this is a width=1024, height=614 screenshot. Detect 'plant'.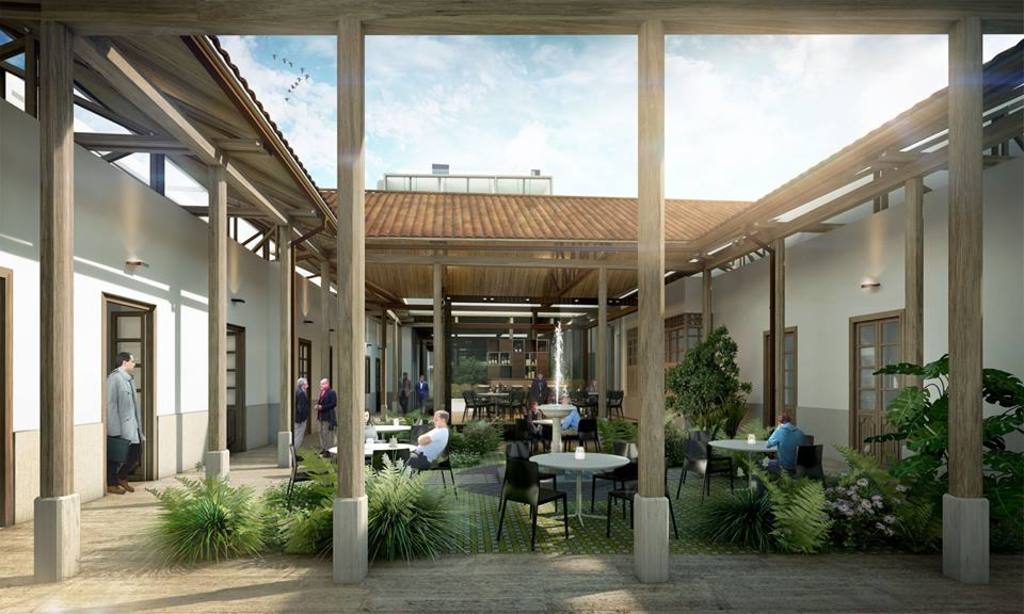
441:414:503:452.
